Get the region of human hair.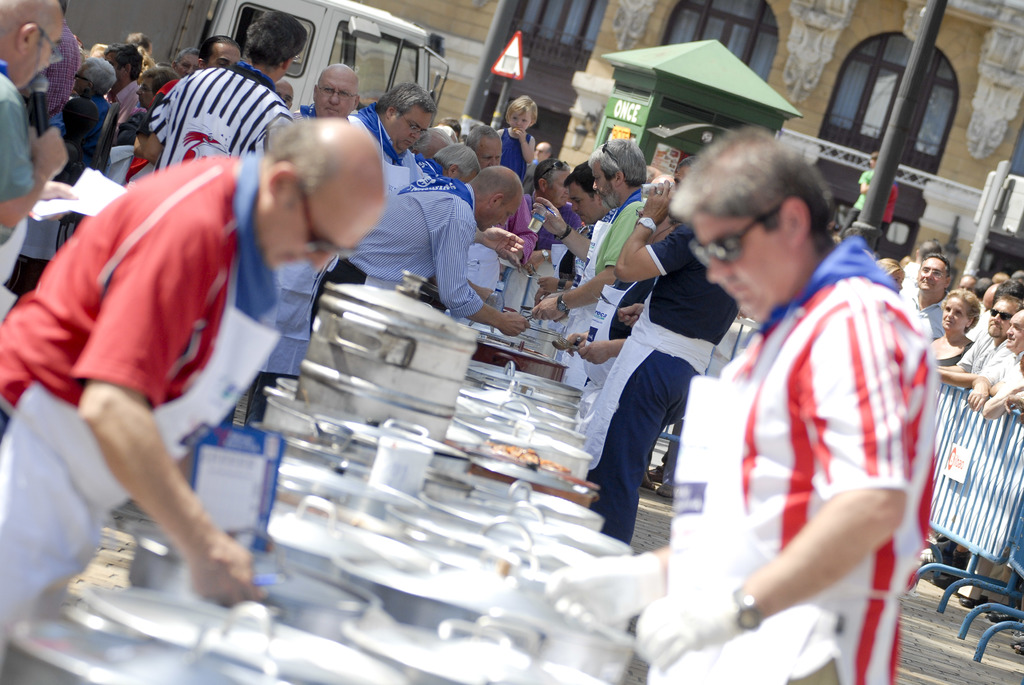
993:294:1023:311.
